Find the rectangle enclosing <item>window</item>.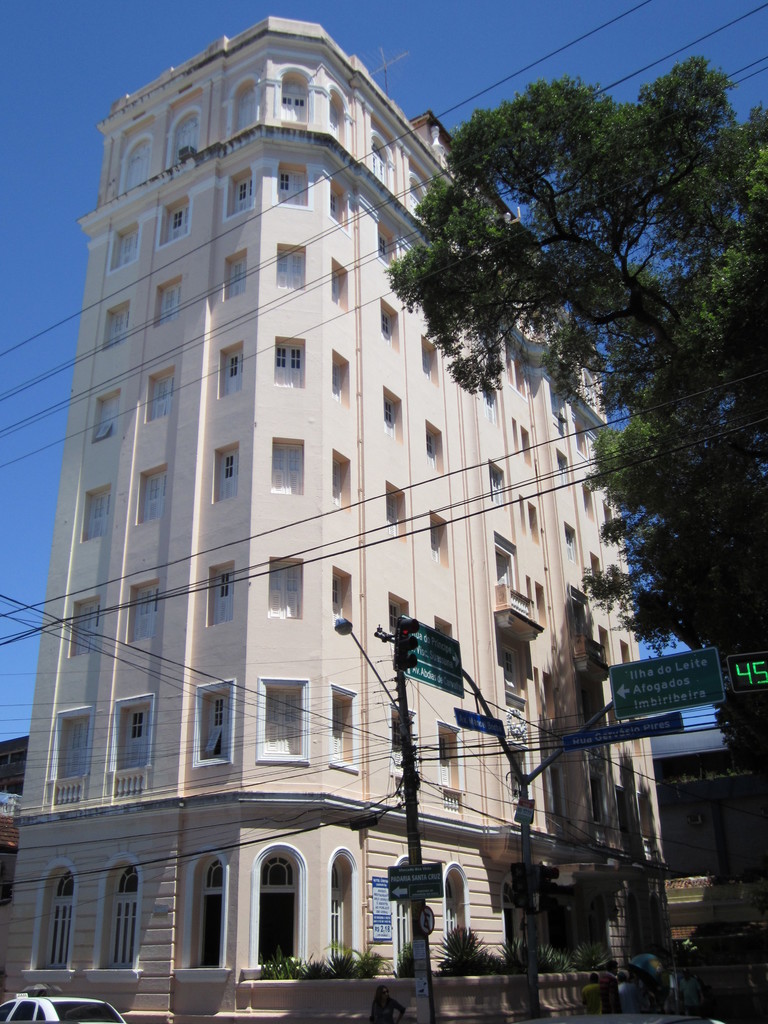
BBox(219, 351, 245, 399).
